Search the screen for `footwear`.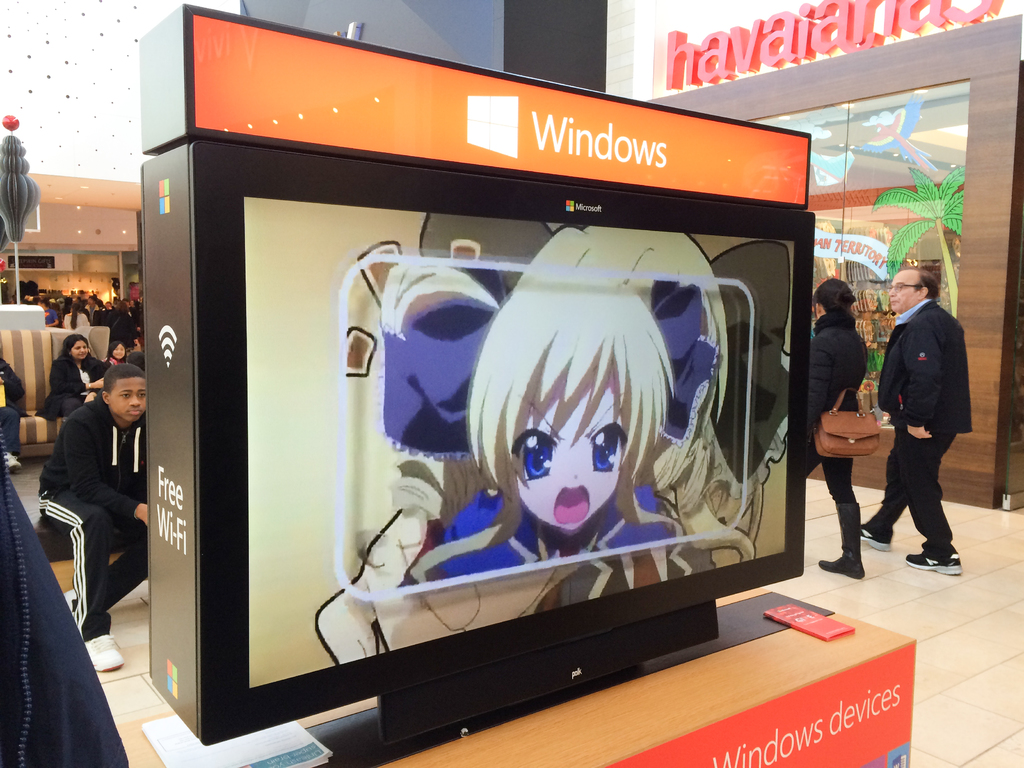
Found at box(816, 499, 864, 580).
